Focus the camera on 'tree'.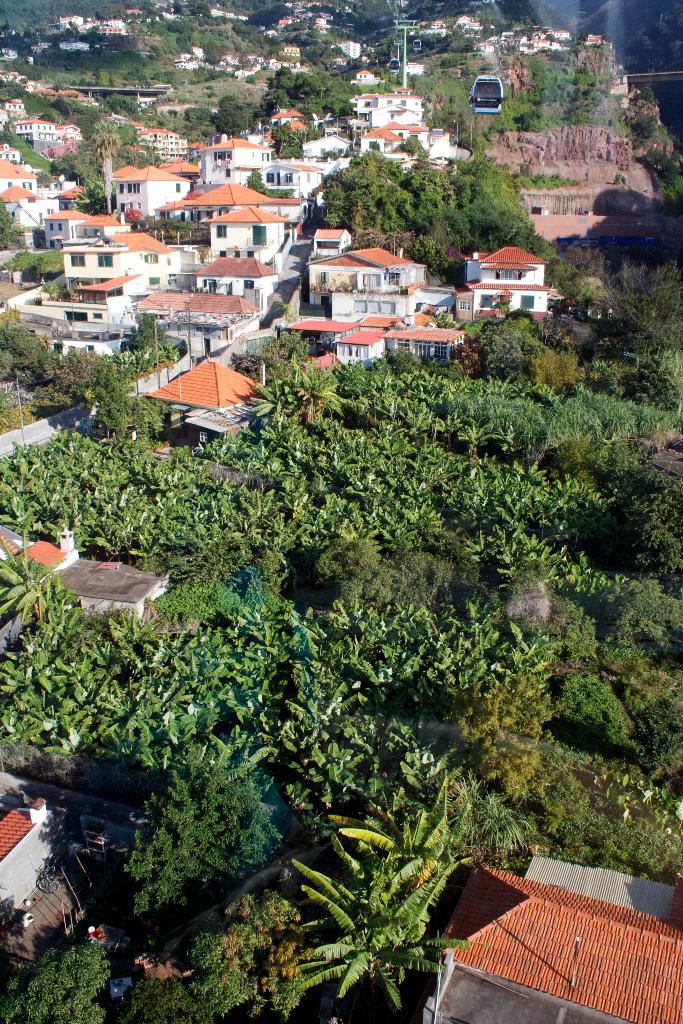
Focus region: 370,64,385,80.
